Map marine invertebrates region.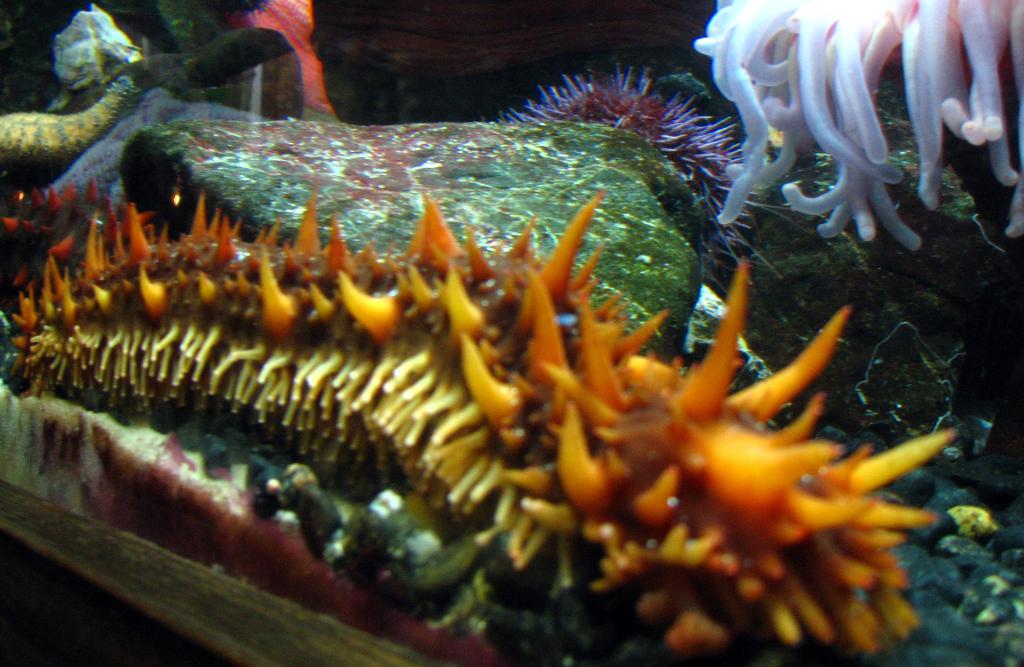
Mapped to BBox(487, 48, 776, 296).
